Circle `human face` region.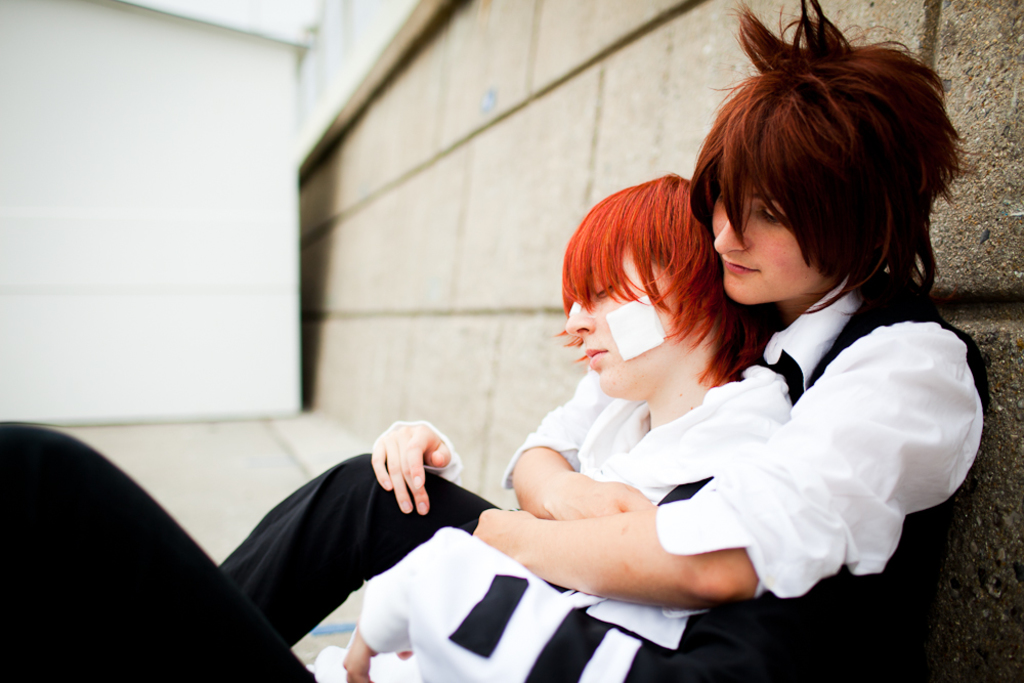
Region: <region>707, 179, 816, 302</region>.
